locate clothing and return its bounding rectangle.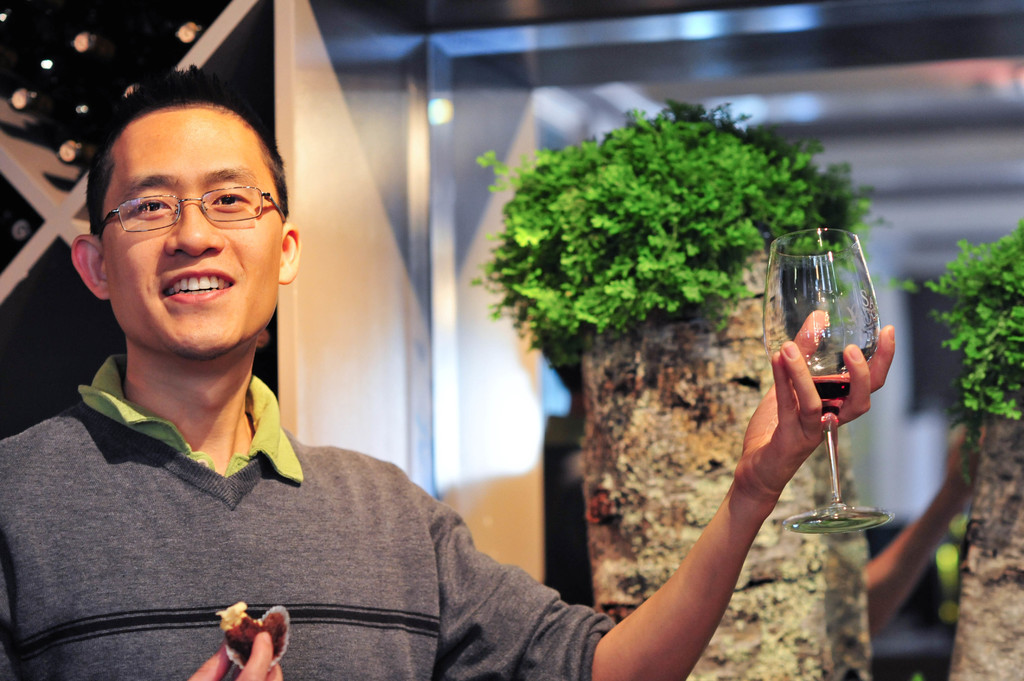
[x1=0, y1=339, x2=615, y2=680].
